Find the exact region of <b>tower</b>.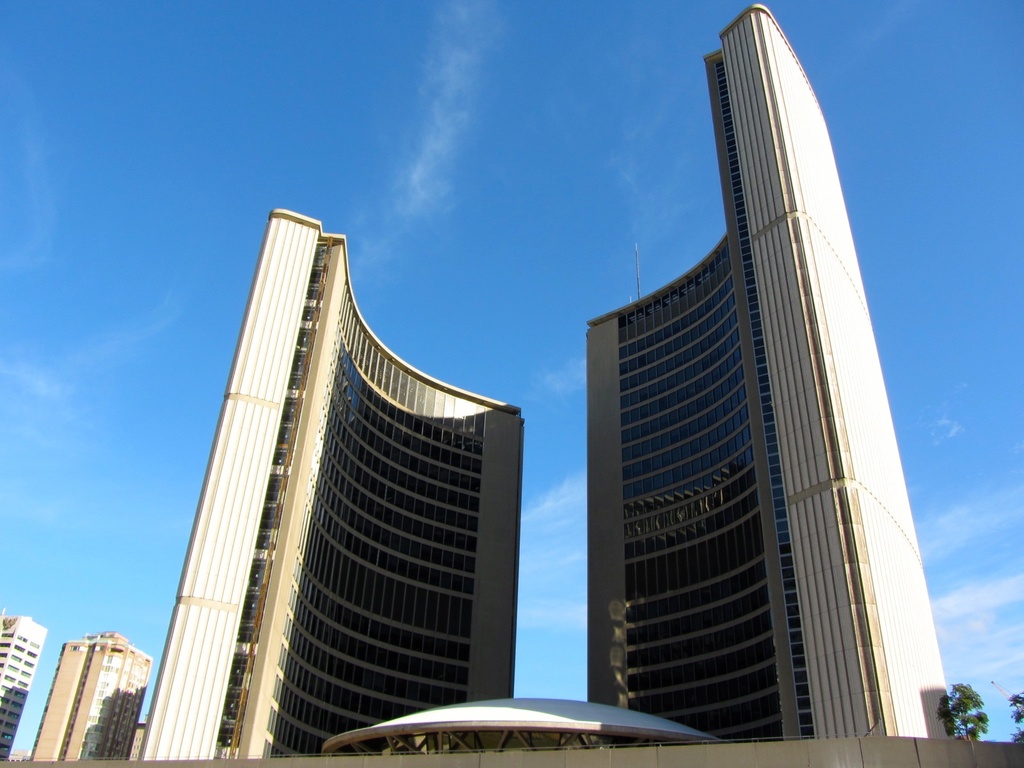
Exact region: (588,7,945,746).
